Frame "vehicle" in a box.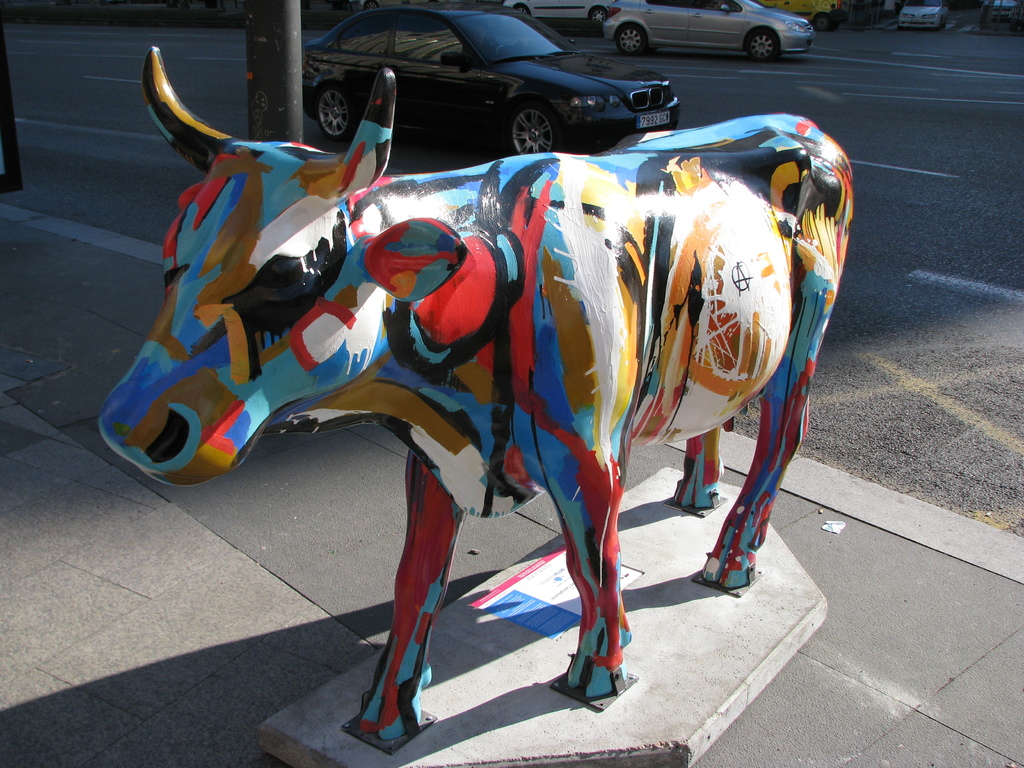
513,0,637,31.
